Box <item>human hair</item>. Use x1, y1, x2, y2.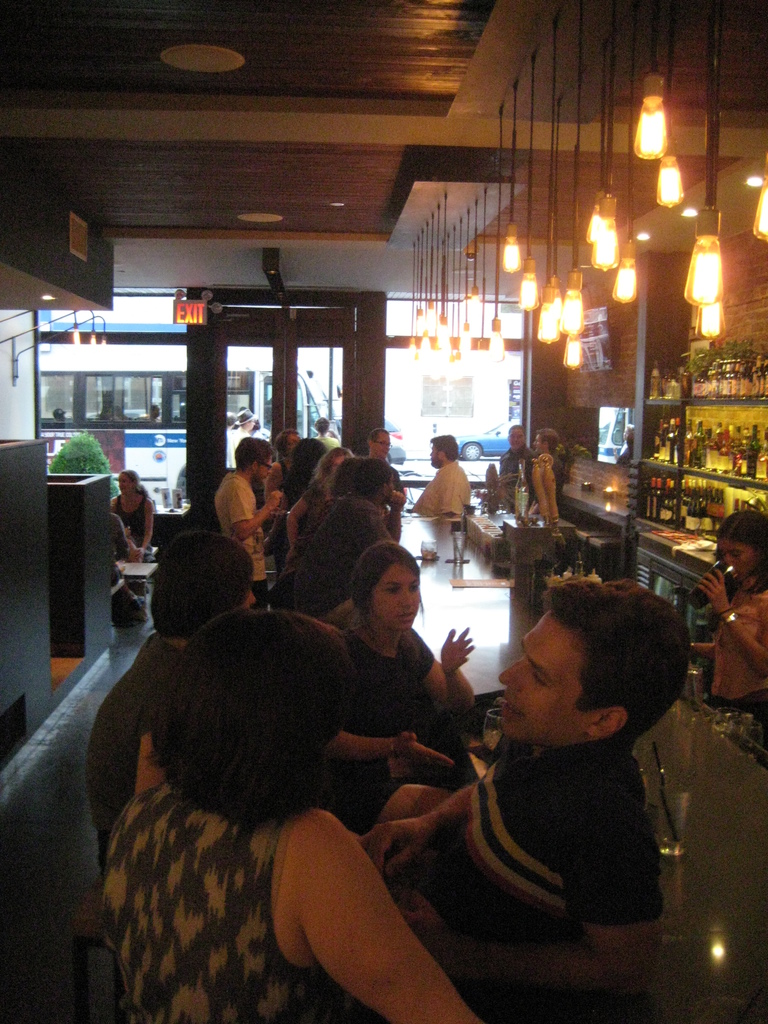
312, 446, 350, 492.
